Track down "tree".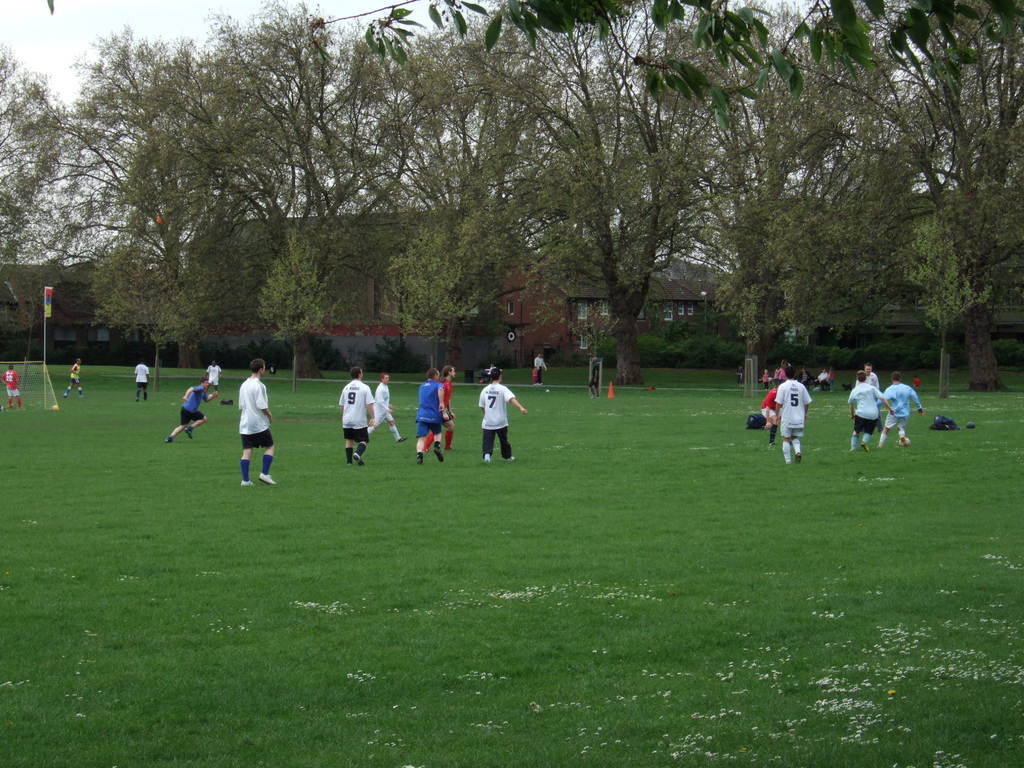
Tracked to x1=305, y1=0, x2=1023, y2=128.
